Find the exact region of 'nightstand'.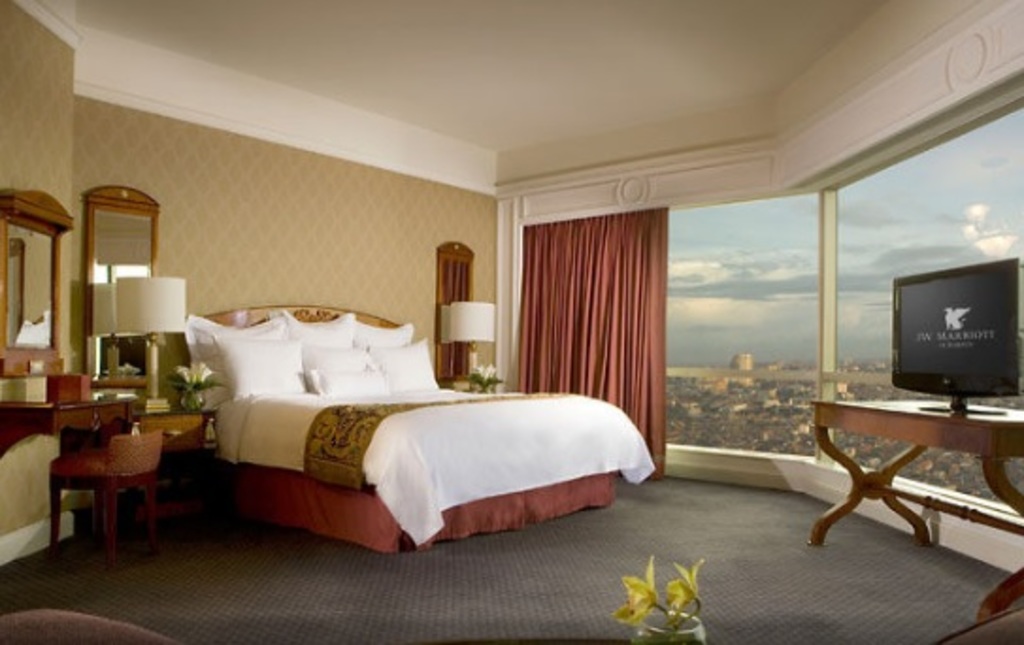
Exact region: {"x1": 434, "y1": 358, "x2": 511, "y2": 392}.
